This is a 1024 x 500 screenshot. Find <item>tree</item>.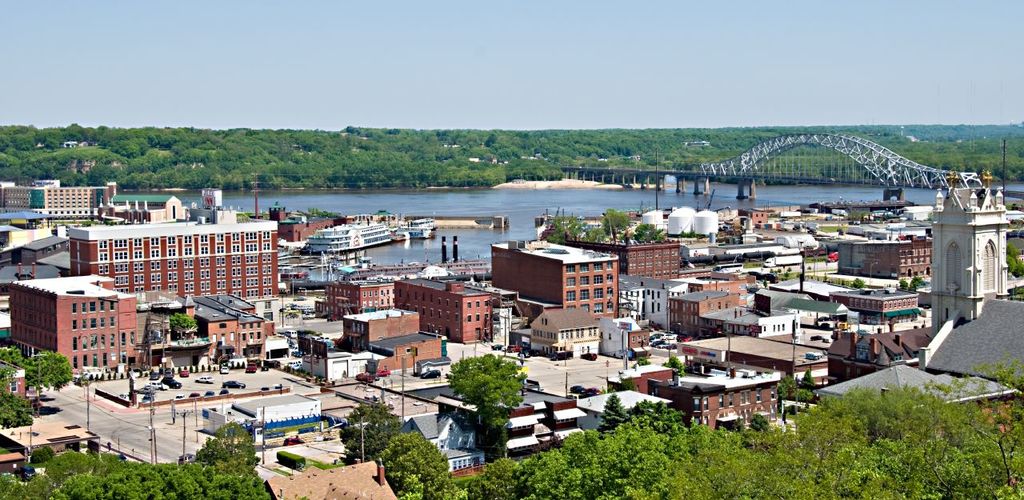
Bounding box: crop(161, 462, 211, 499).
